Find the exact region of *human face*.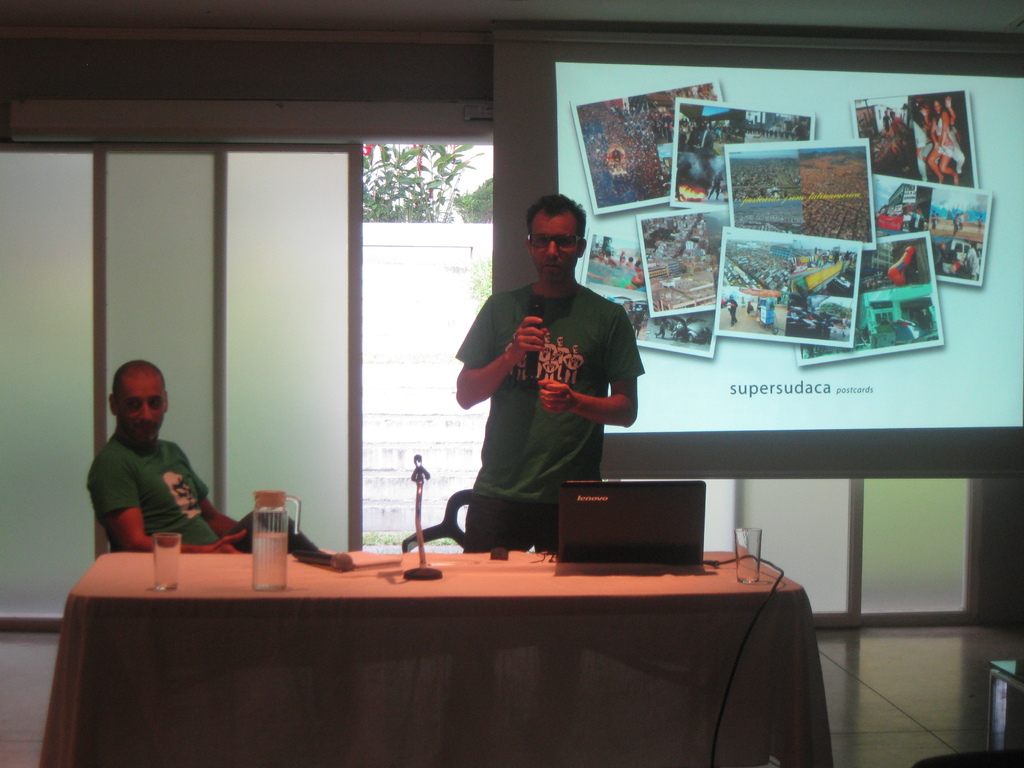
Exact region: region(532, 211, 584, 277).
